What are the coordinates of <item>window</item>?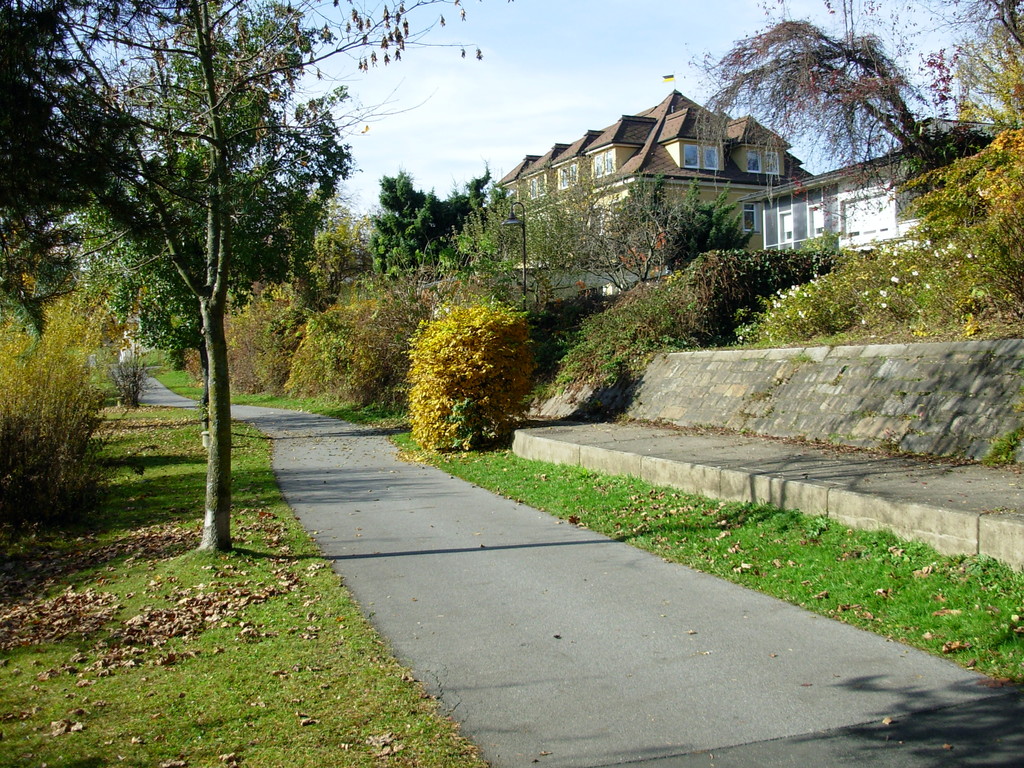
bbox(809, 205, 822, 240).
